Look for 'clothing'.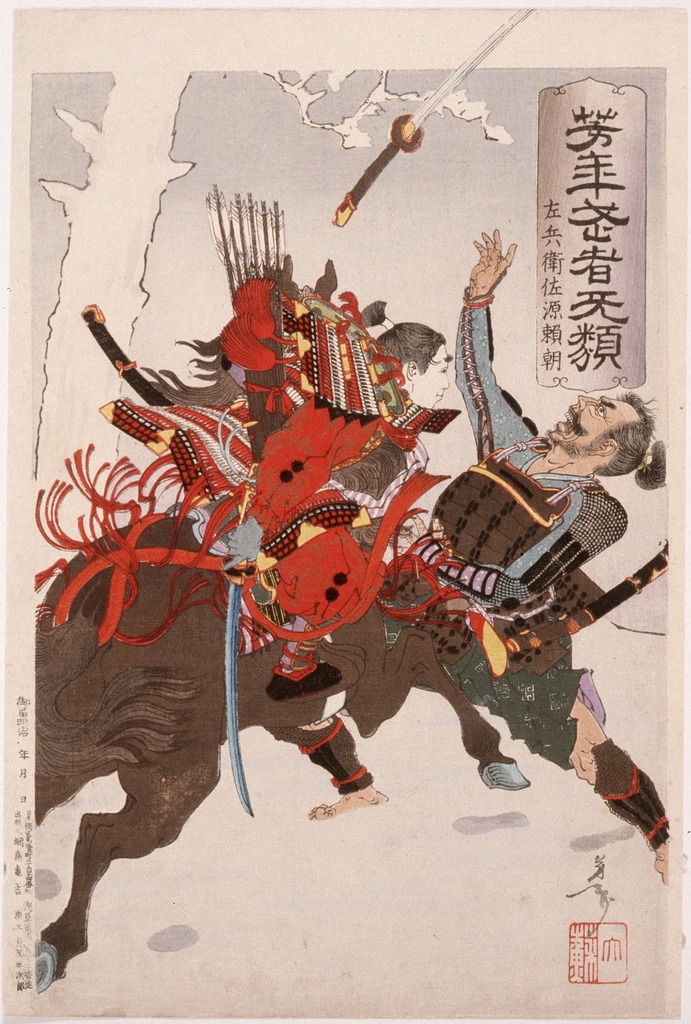
Found: BBox(96, 268, 466, 625).
